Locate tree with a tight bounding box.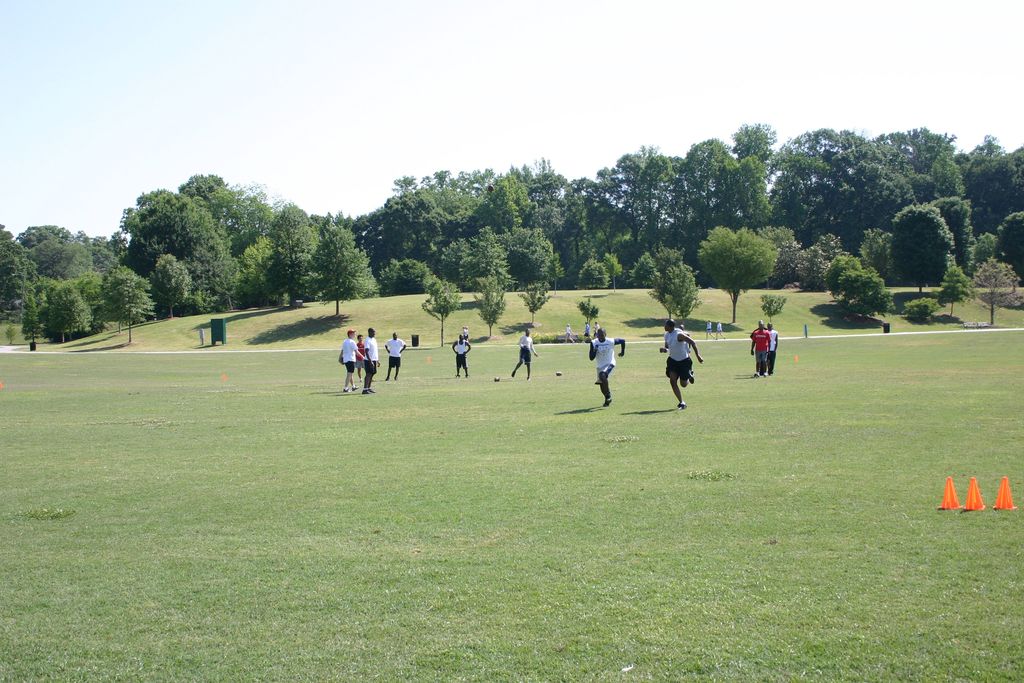
box(696, 220, 778, 325).
